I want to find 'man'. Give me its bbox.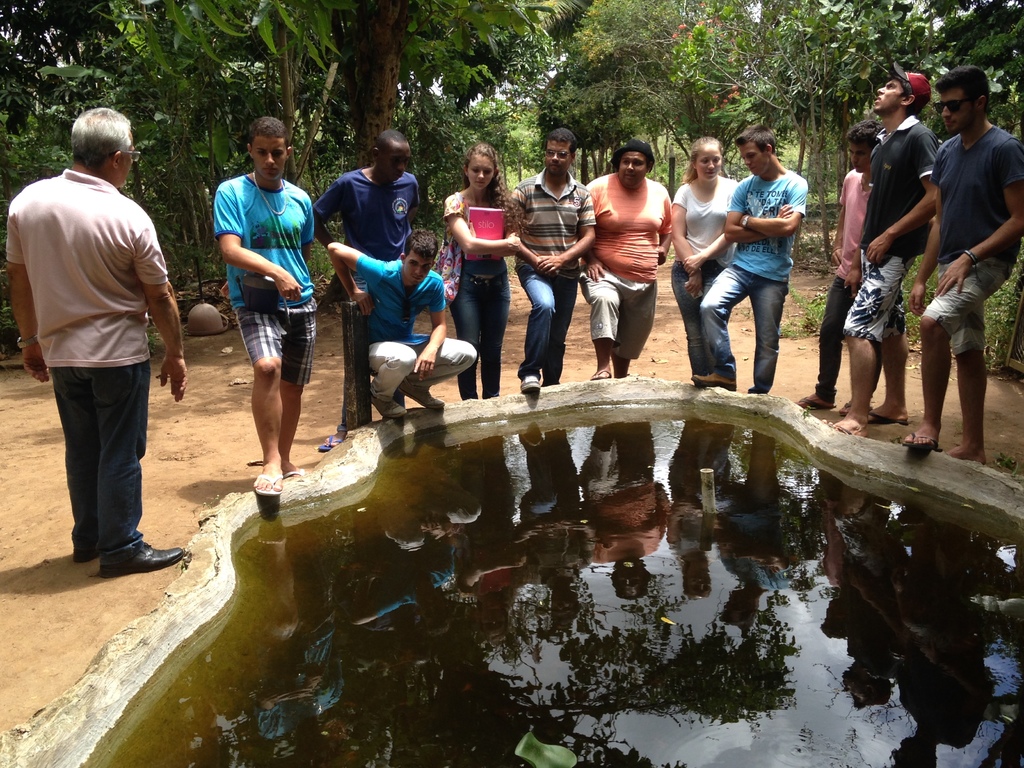
212,114,313,502.
